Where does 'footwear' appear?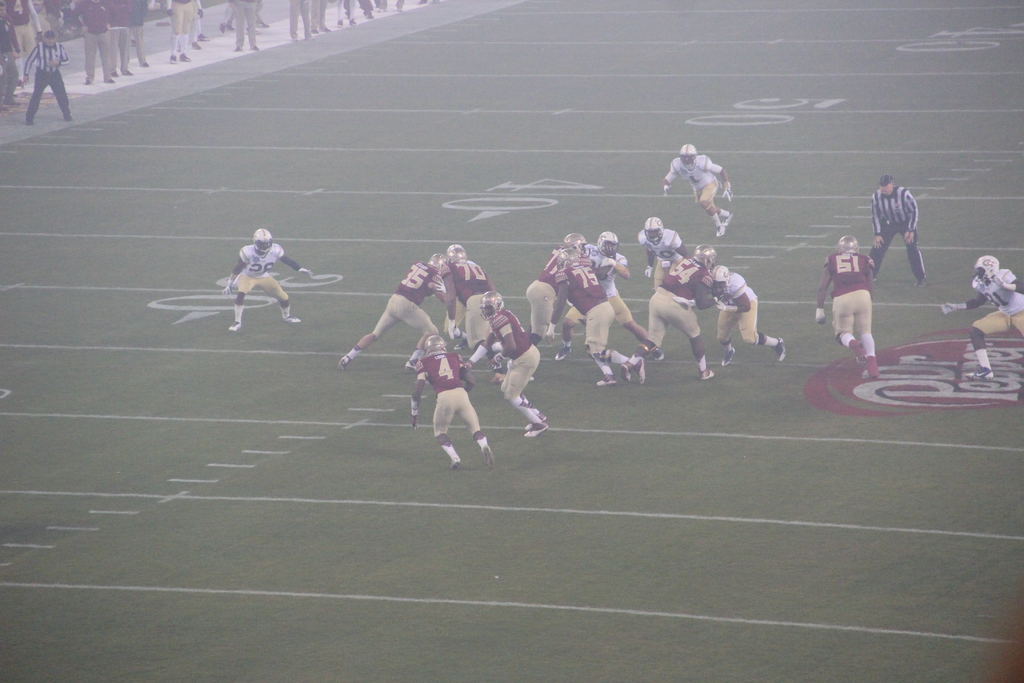
Appears at [352,19,356,29].
